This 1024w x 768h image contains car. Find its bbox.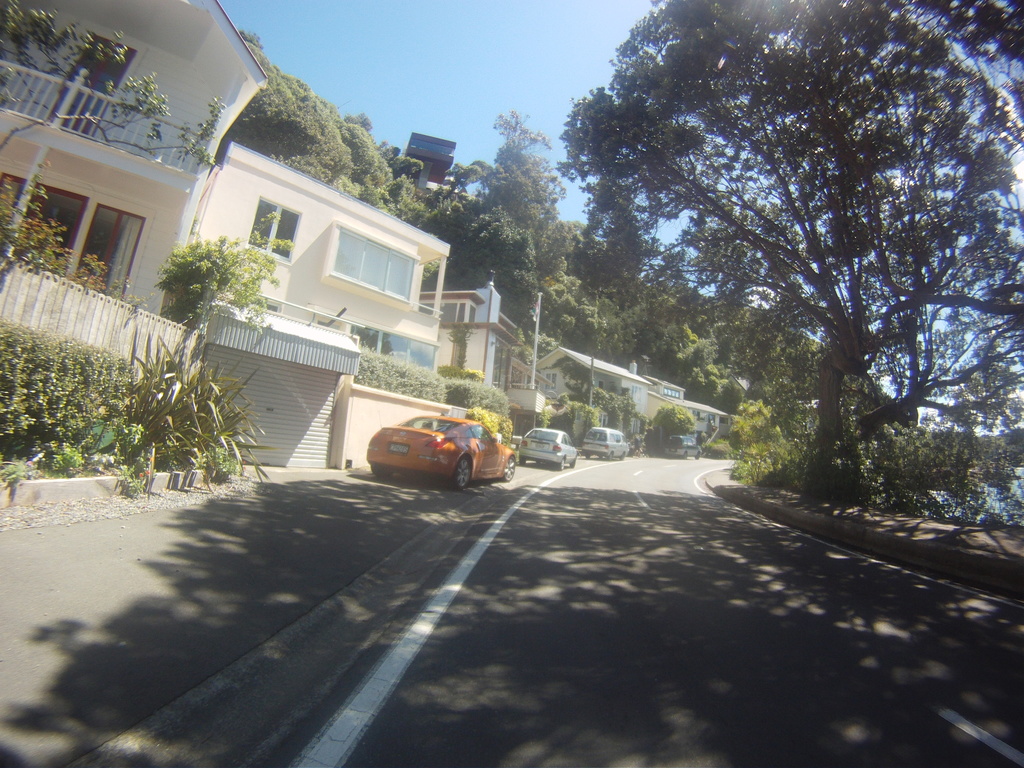
select_region(523, 426, 576, 474).
